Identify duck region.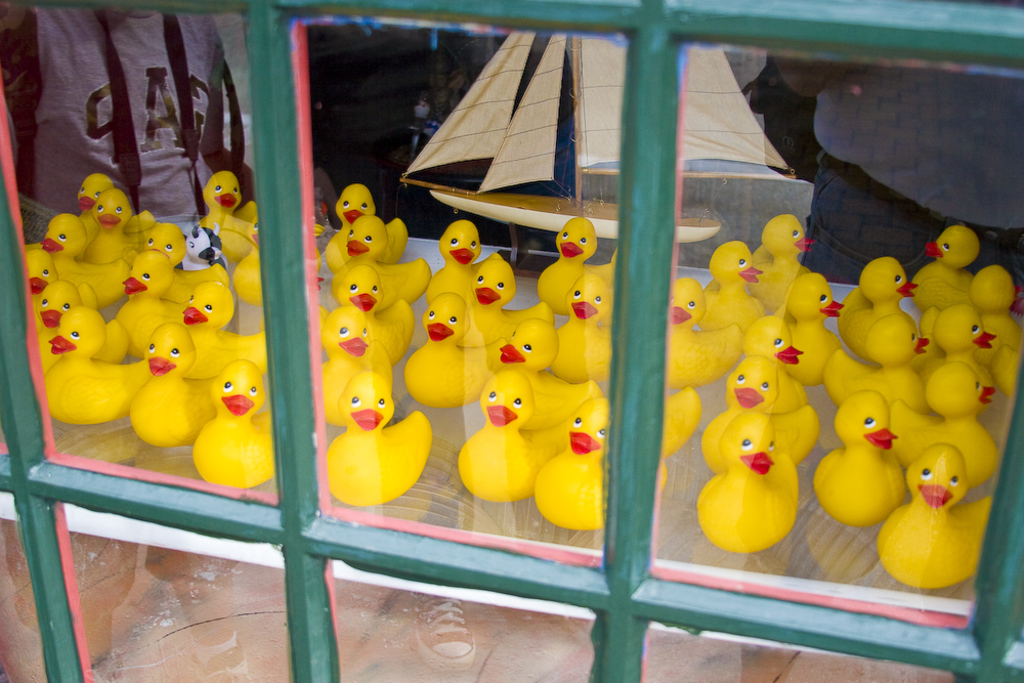
Region: [x1=191, y1=165, x2=269, y2=251].
